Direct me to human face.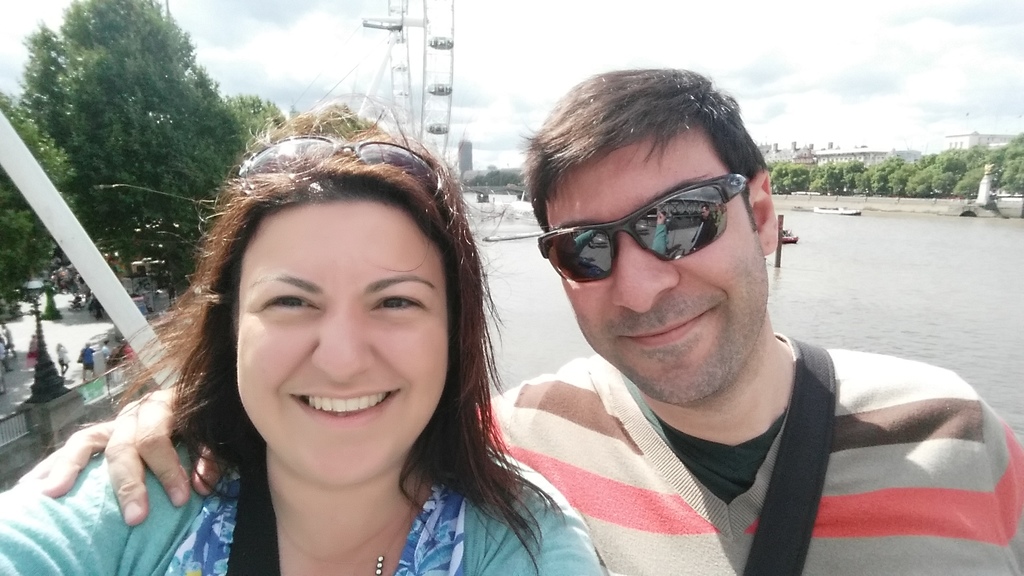
Direction: BBox(537, 123, 768, 407).
